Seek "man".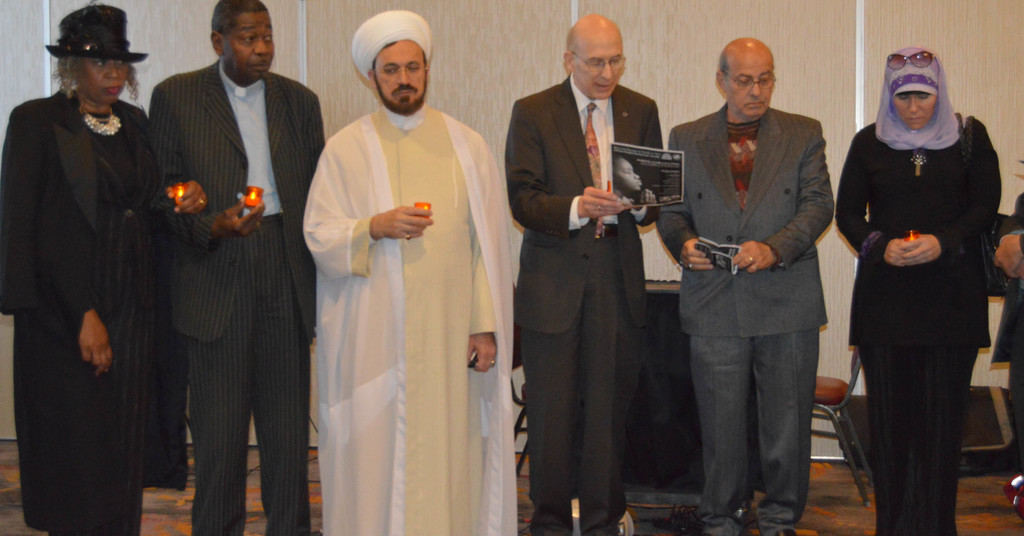
653:33:832:535.
